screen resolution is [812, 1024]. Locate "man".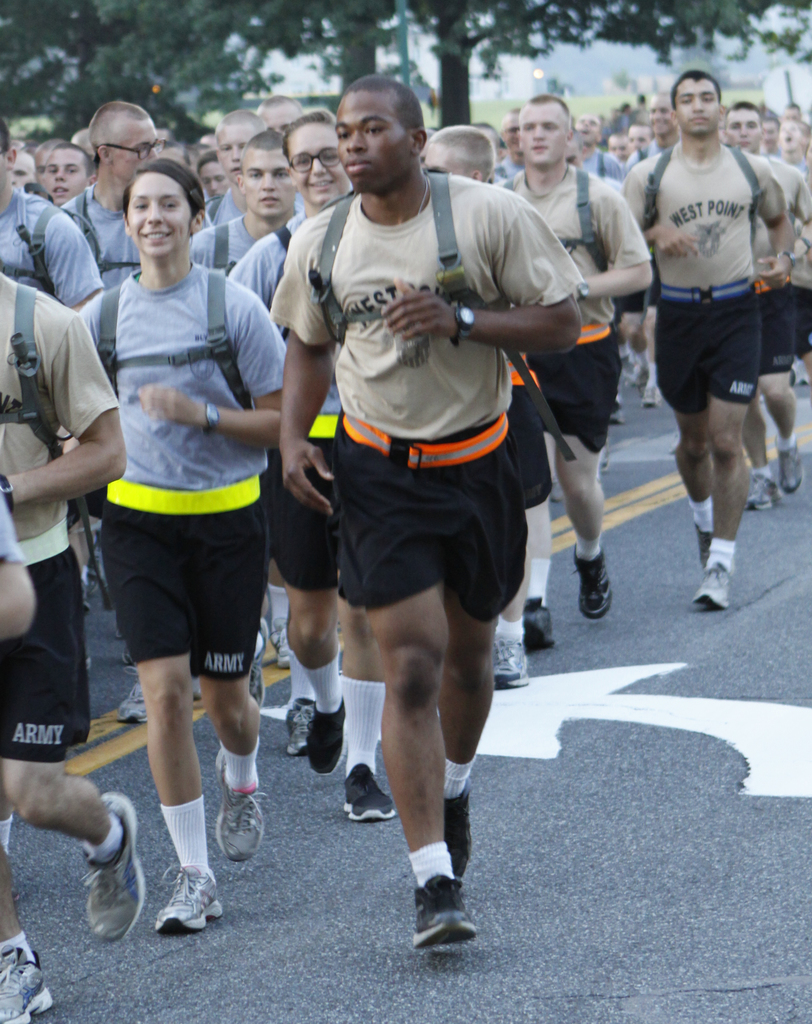
{"x1": 487, "y1": 93, "x2": 651, "y2": 644}.
